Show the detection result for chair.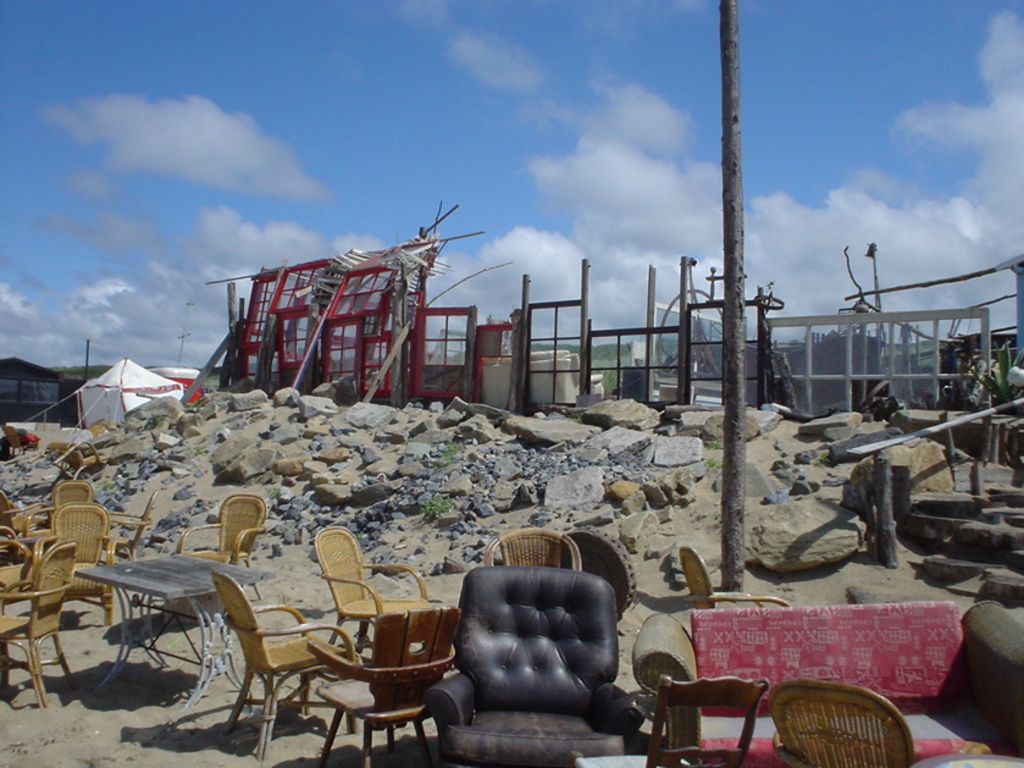
bbox=[39, 482, 99, 552].
